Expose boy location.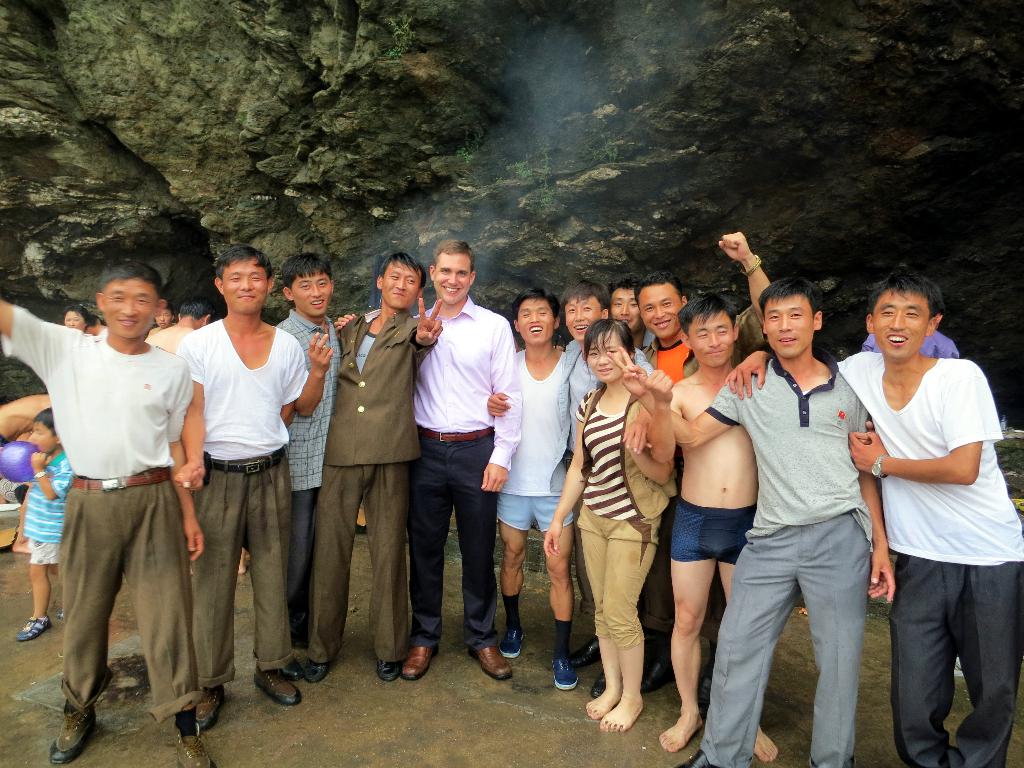
Exposed at rect(17, 407, 72, 637).
